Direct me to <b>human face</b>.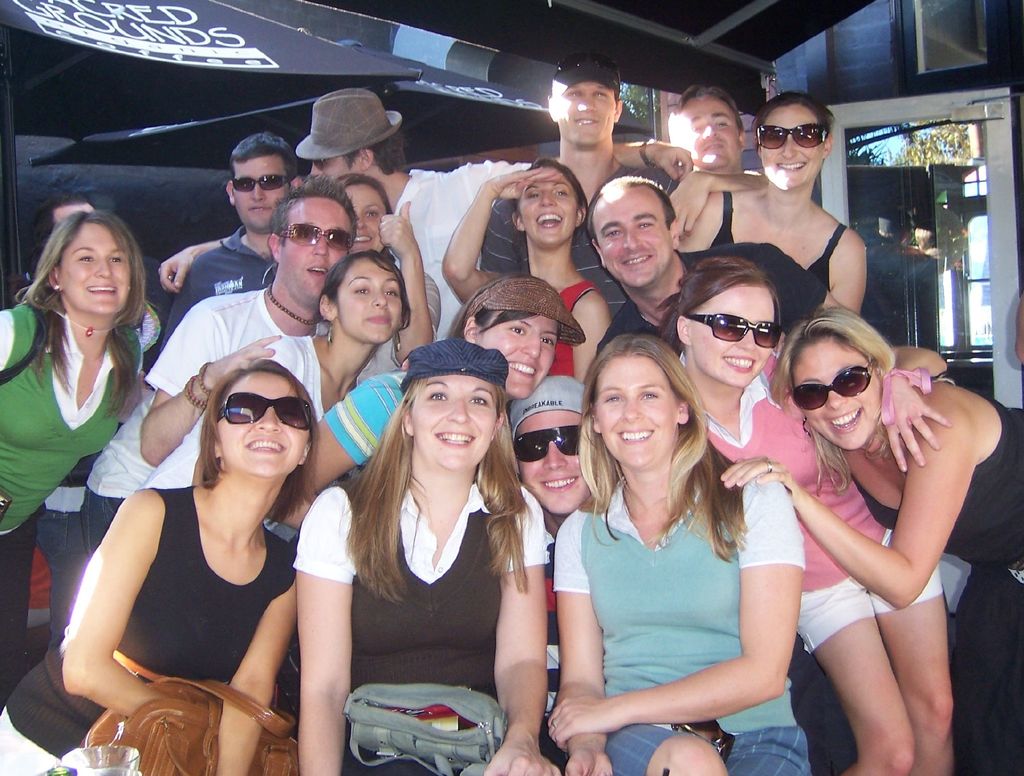
Direction: locate(590, 353, 680, 473).
